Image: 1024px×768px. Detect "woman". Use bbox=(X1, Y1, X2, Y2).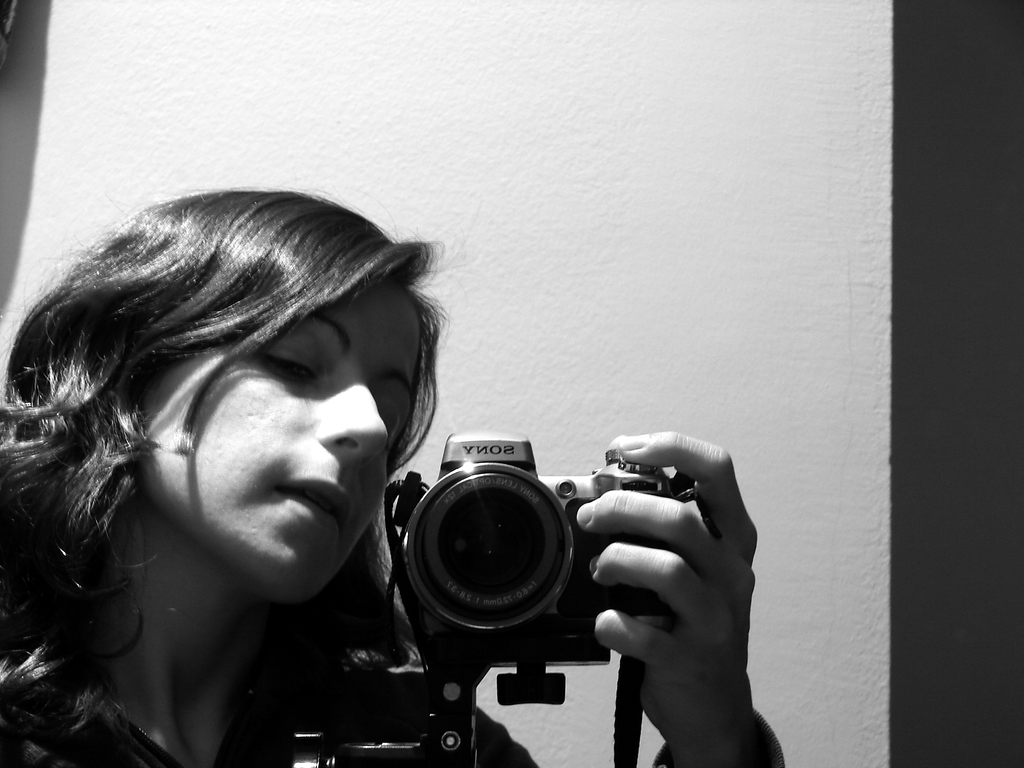
bbox=(72, 152, 669, 767).
